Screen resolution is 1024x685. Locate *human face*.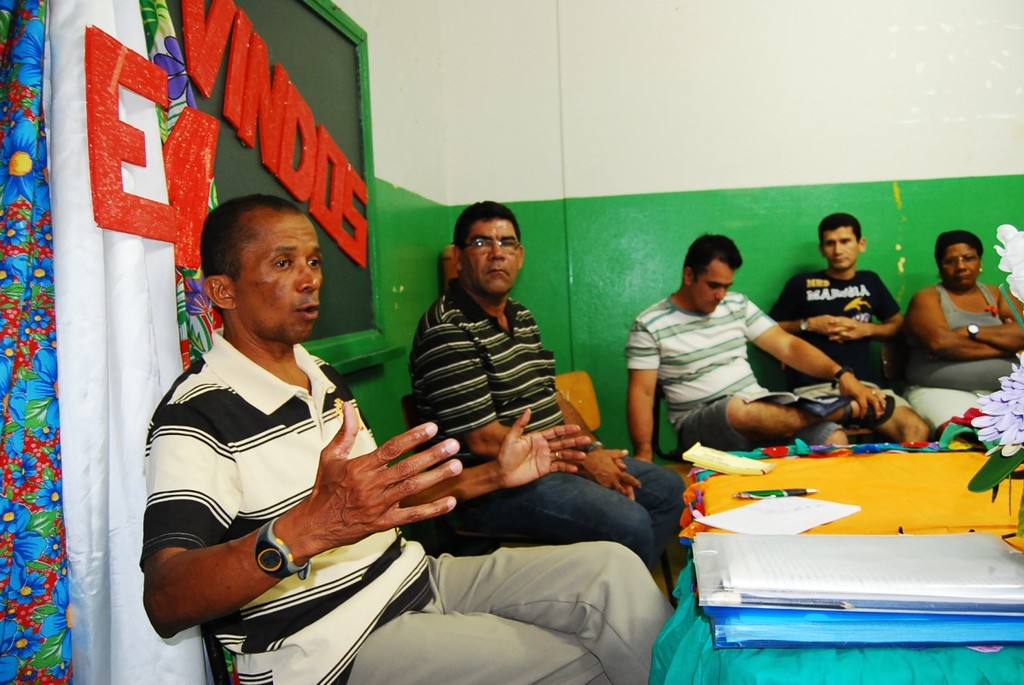
[933, 243, 971, 290].
